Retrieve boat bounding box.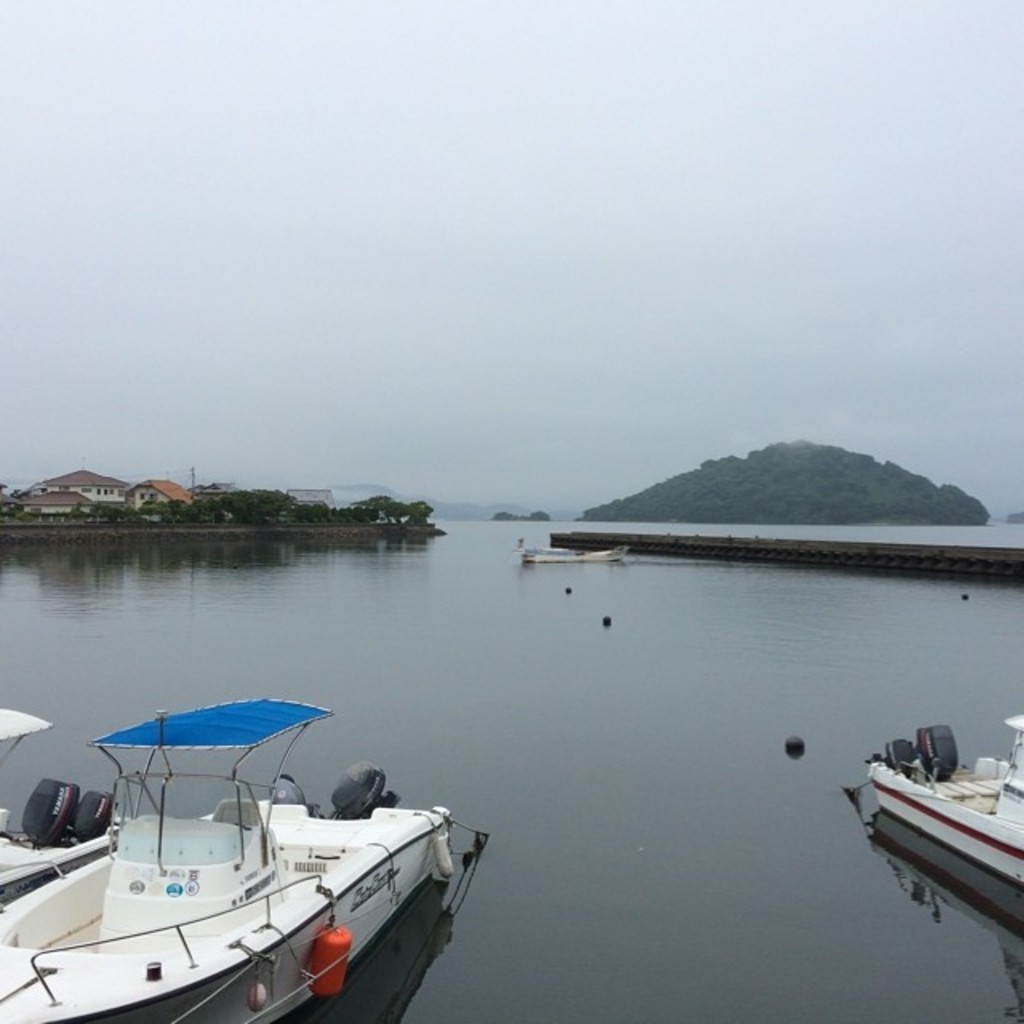
Bounding box: 517:547:632:568.
